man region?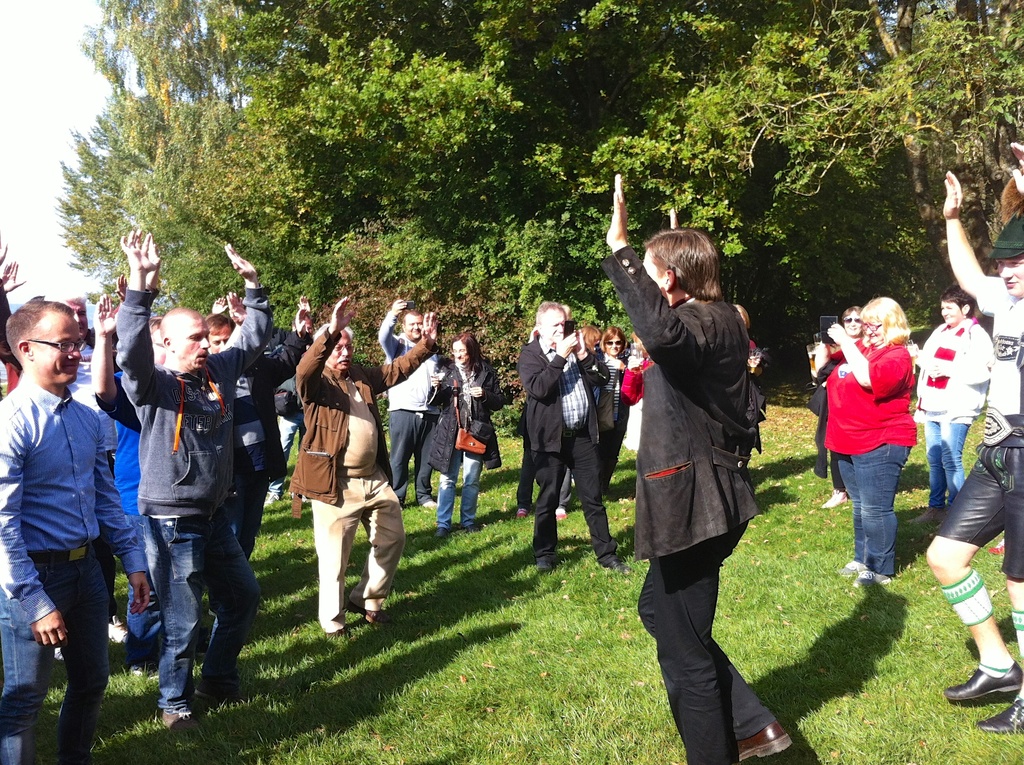
<box>10,293,135,751</box>
